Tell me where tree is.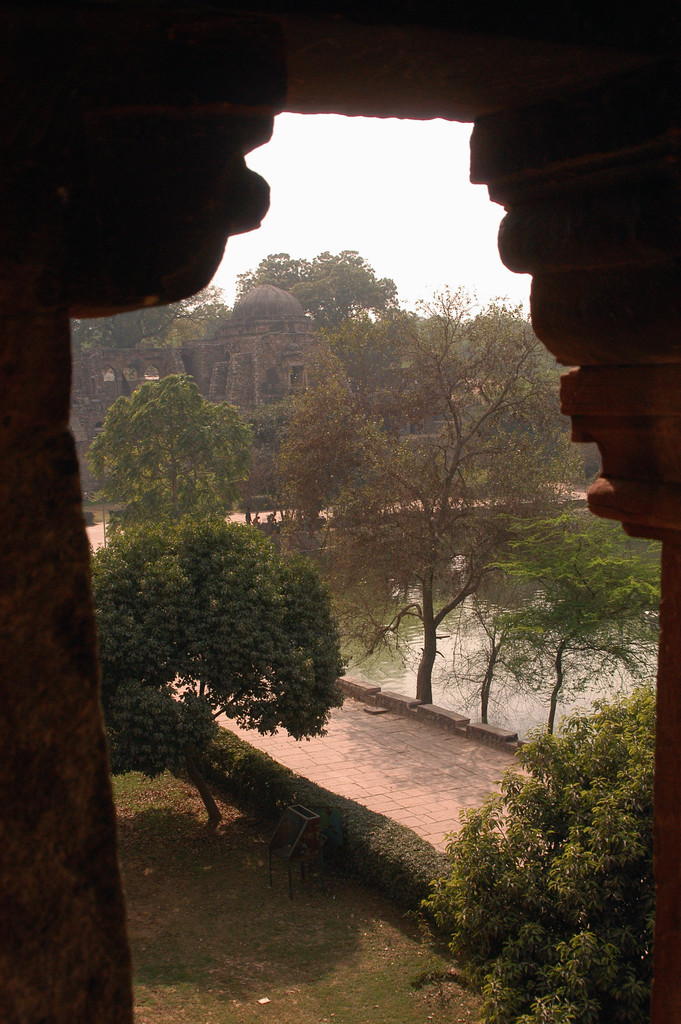
tree is at left=87, top=477, right=362, bottom=827.
